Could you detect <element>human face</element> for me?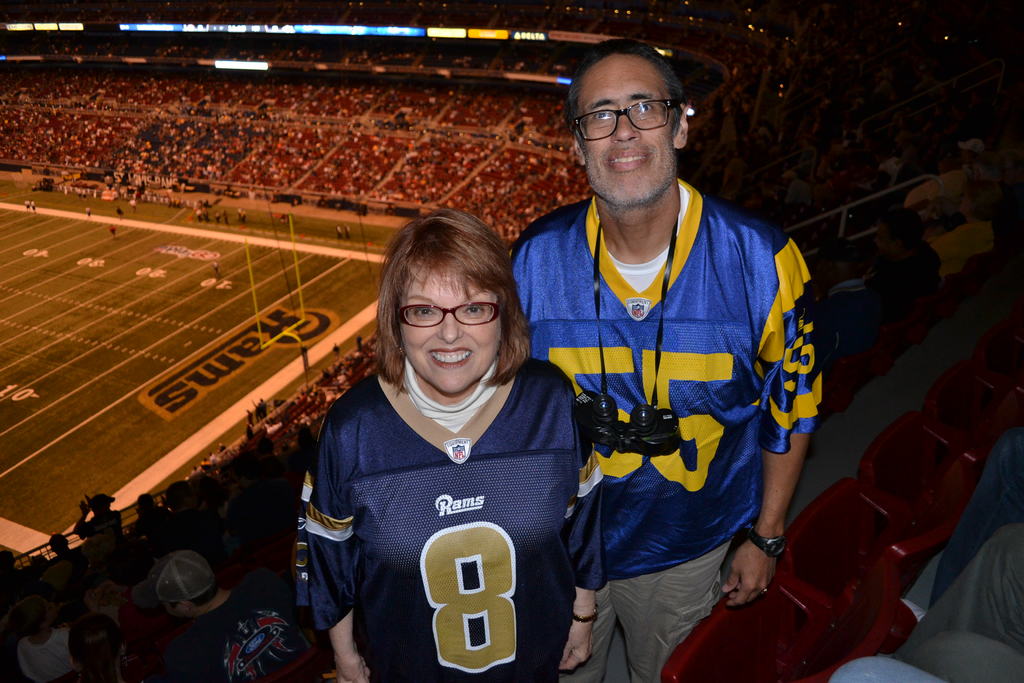
Detection result: left=579, top=53, right=678, bottom=205.
